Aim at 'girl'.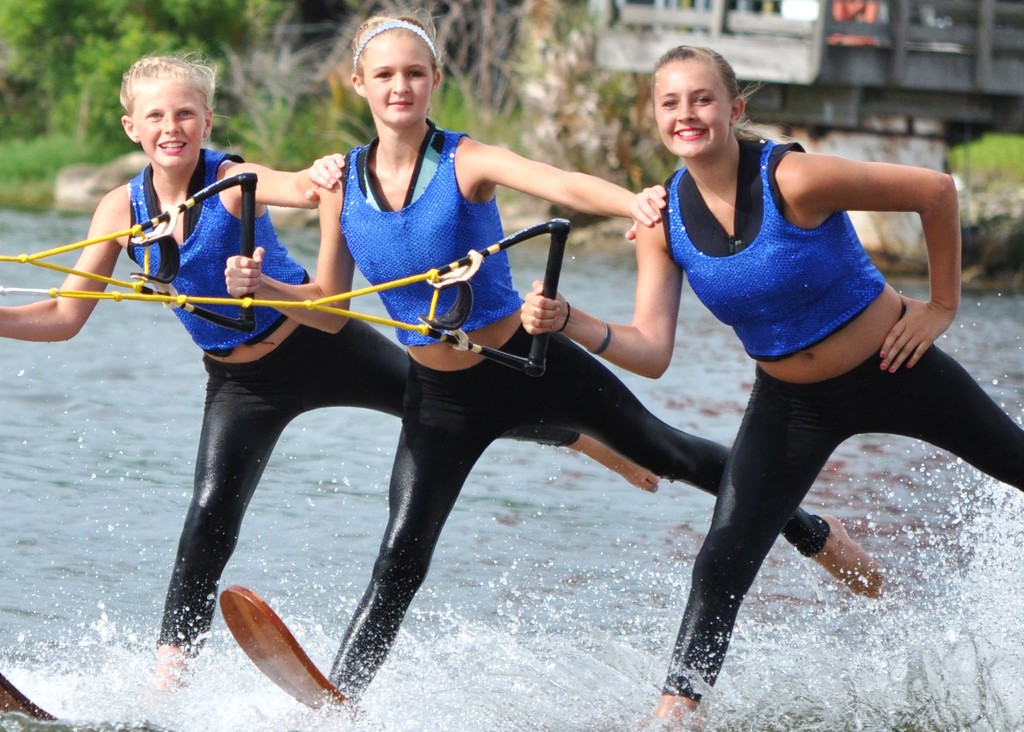
Aimed at {"x1": 0, "y1": 56, "x2": 666, "y2": 710}.
